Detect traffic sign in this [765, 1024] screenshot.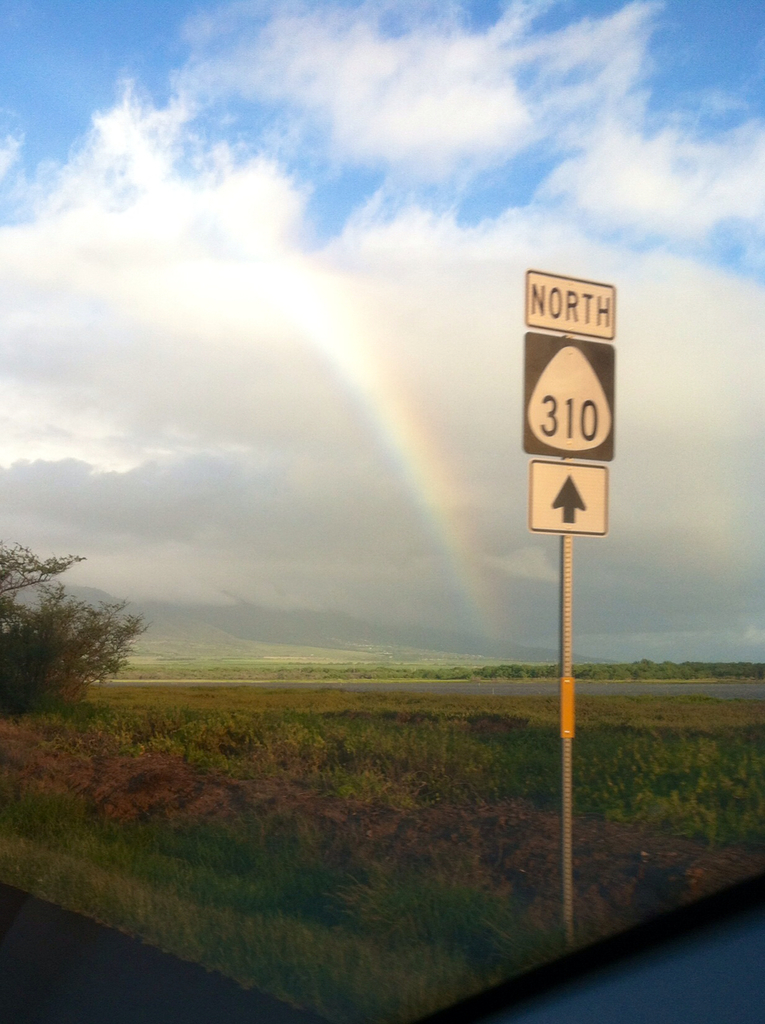
Detection: select_region(522, 326, 620, 463).
